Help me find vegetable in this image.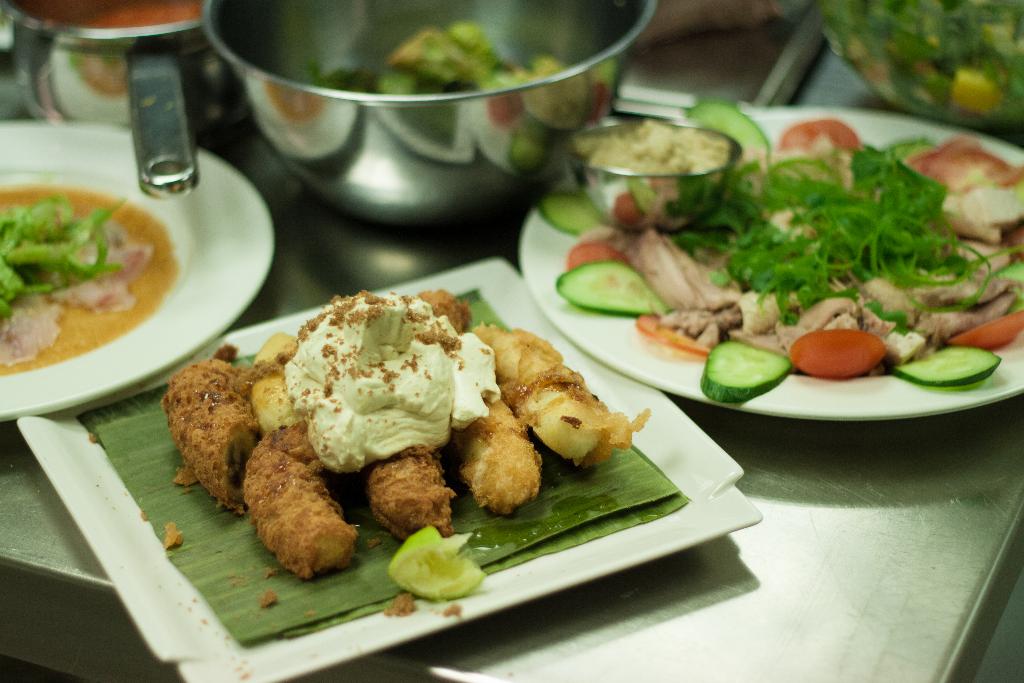
Found it: bbox=(312, 15, 565, 95).
